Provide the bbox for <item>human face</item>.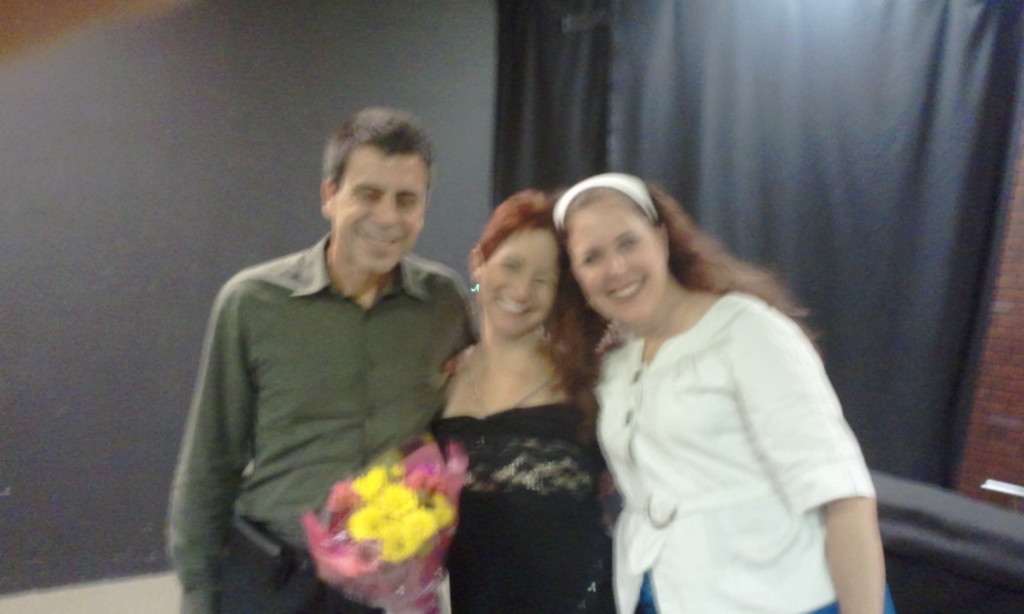
342/157/424/274.
